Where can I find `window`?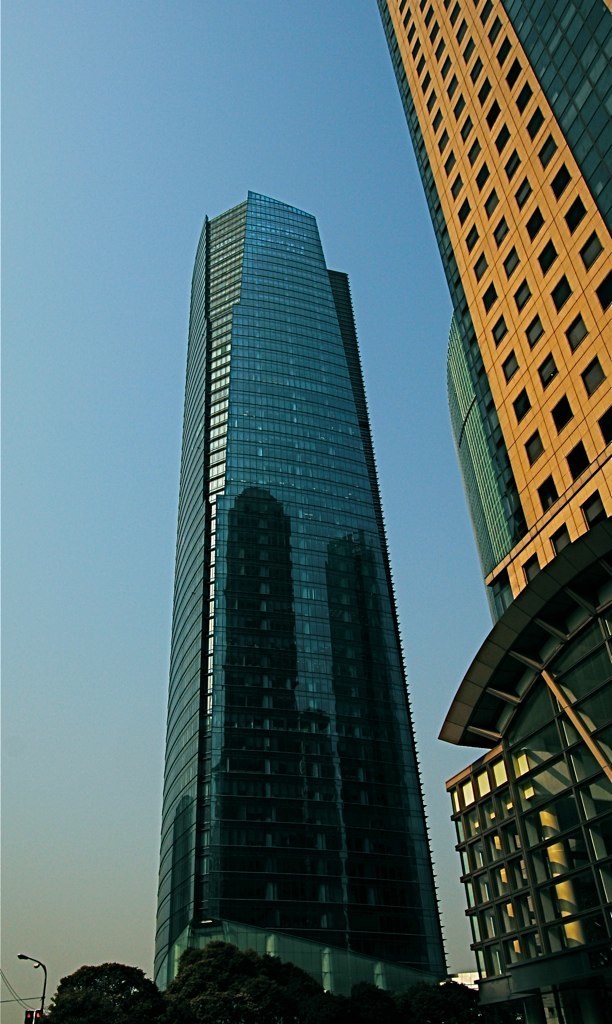
You can find it at box=[564, 194, 585, 238].
